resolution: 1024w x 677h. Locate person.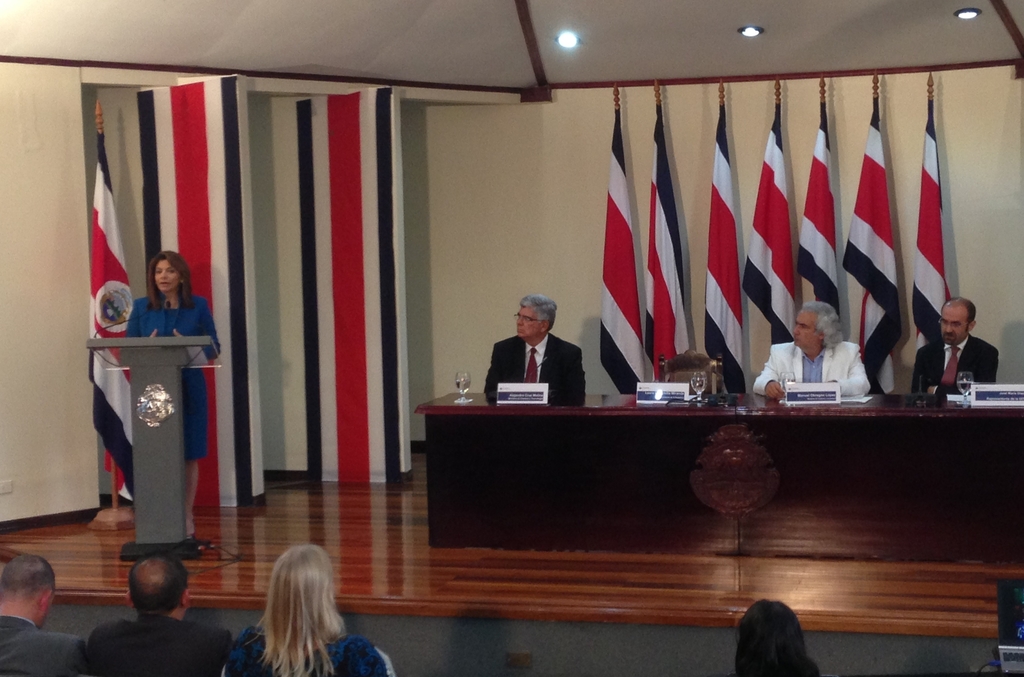
<box>911,296,1001,402</box>.
